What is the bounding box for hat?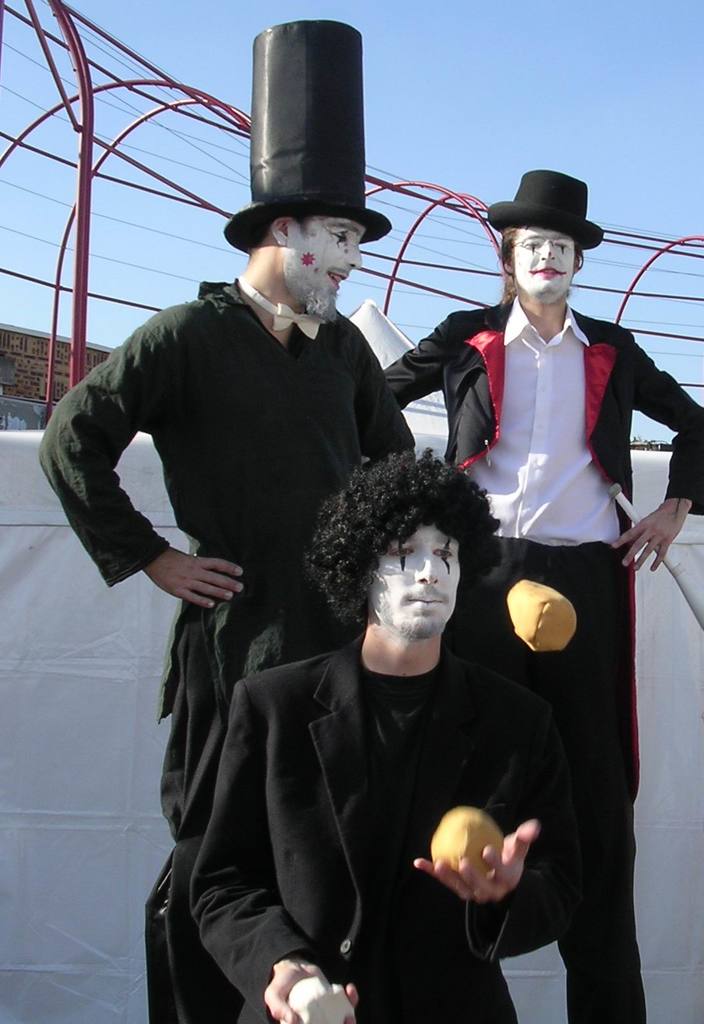
left=487, top=170, right=608, bottom=249.
